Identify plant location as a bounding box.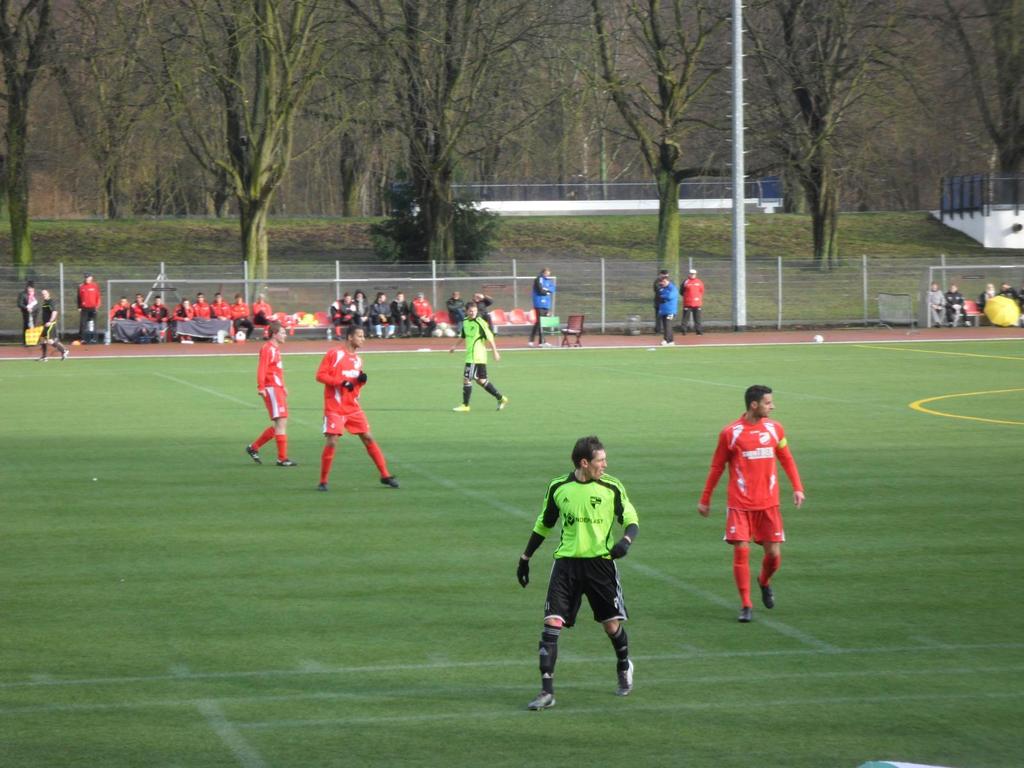
bbox=[366, 172, 509, 262].
